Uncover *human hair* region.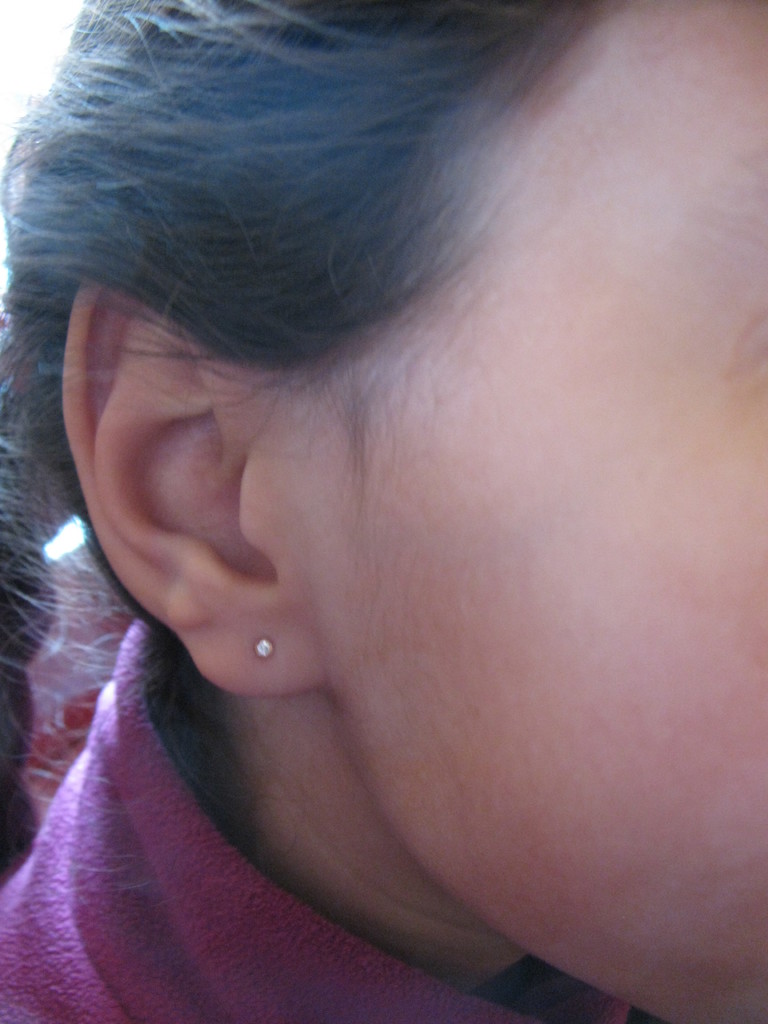
Uncovered: (x1=0, y1=42, x2=767, y2=916).
